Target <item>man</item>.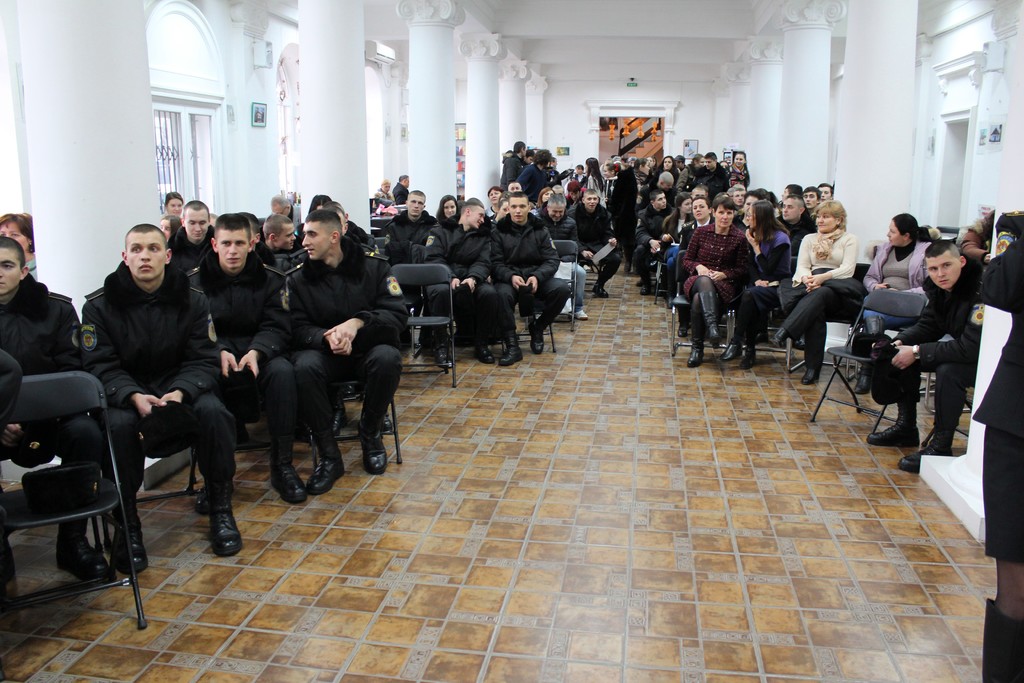
Target region: {"left": 380, "top": 190, "right": 447, "bottom": 372}.
